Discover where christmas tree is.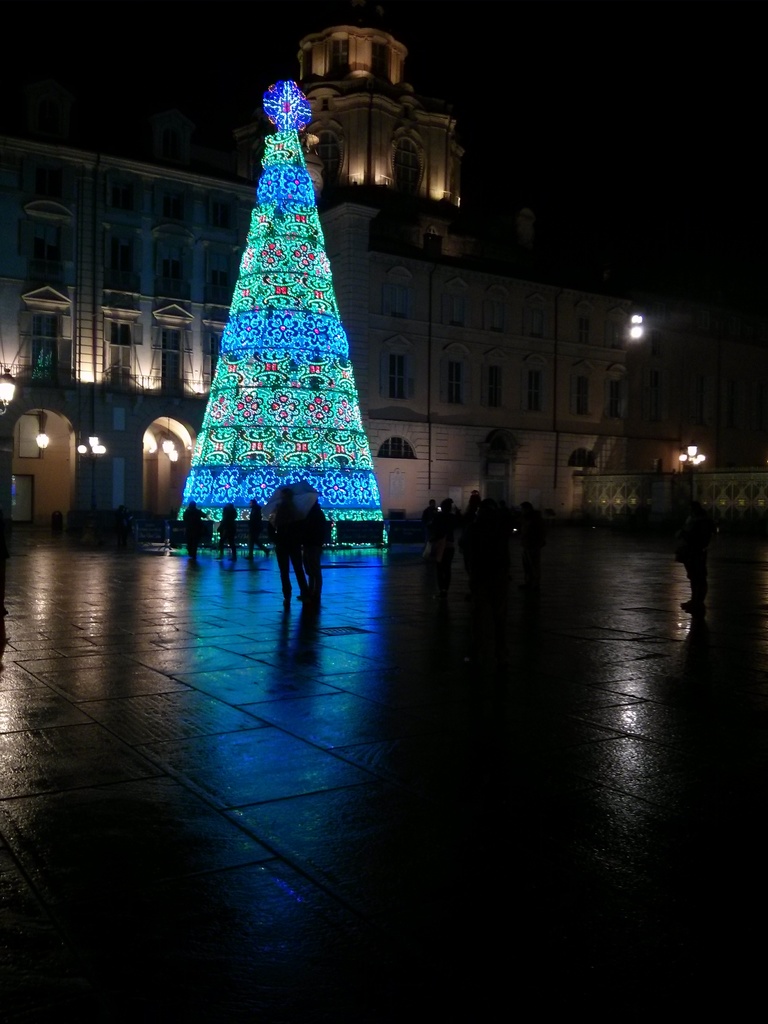
Discovered at (x1=168, y1=77, x2=387, y2=564).
